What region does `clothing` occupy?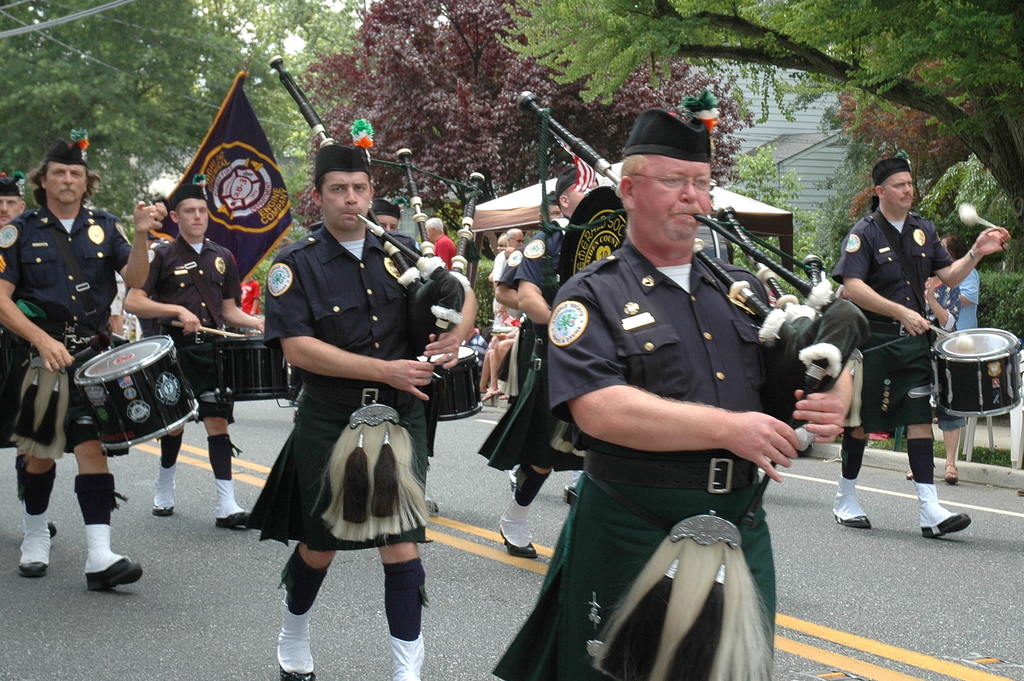
detection(275, 554, 332, 614).
